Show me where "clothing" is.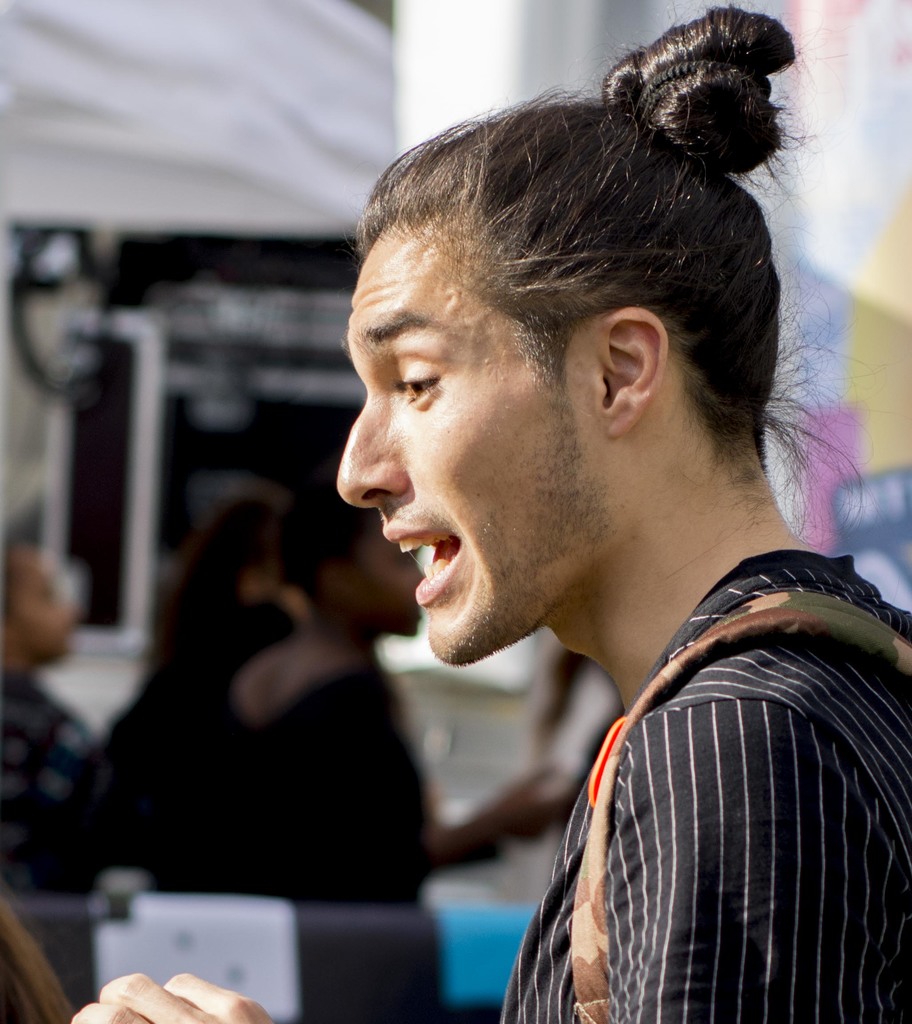
"clothing" is at <bbox>0, 671, 106, 889</bbox>.
